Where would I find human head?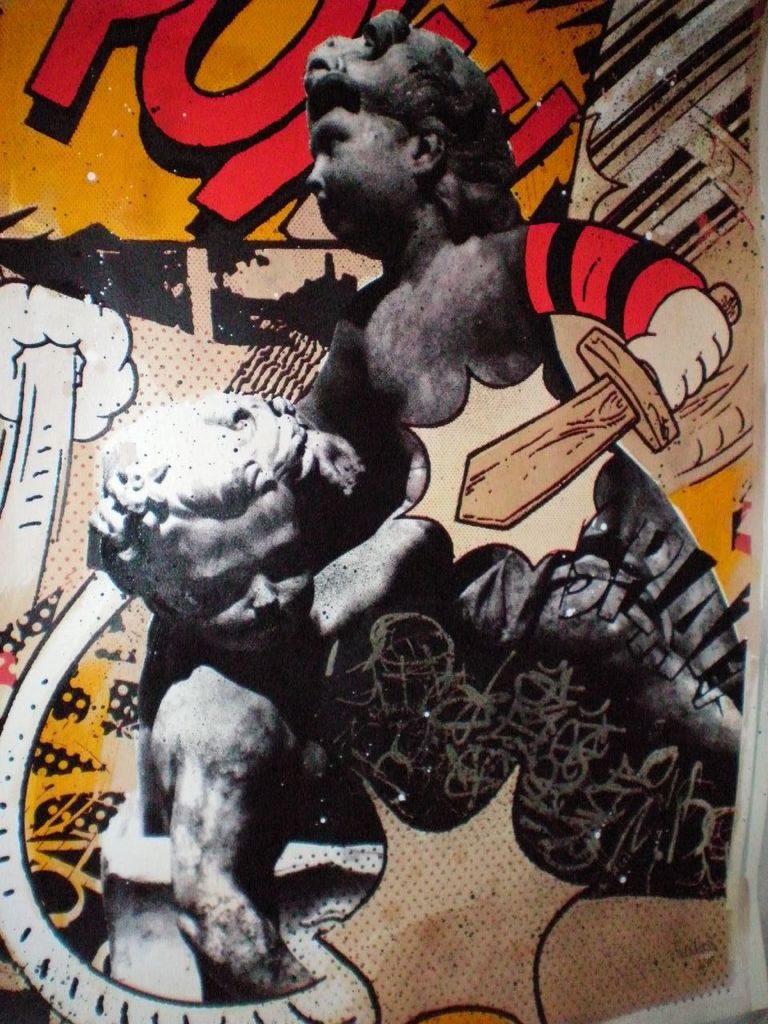
At left=88, top=420, right=324, bottom=678.
